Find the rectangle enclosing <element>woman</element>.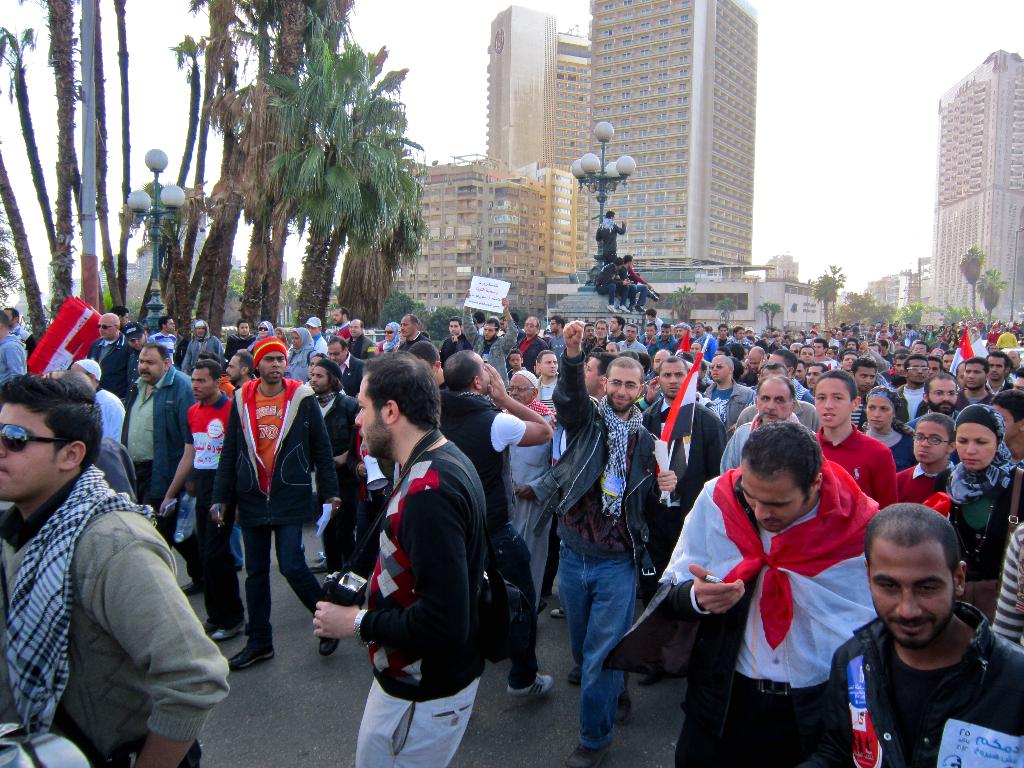
bbox=[895, 415, 961, 497].
